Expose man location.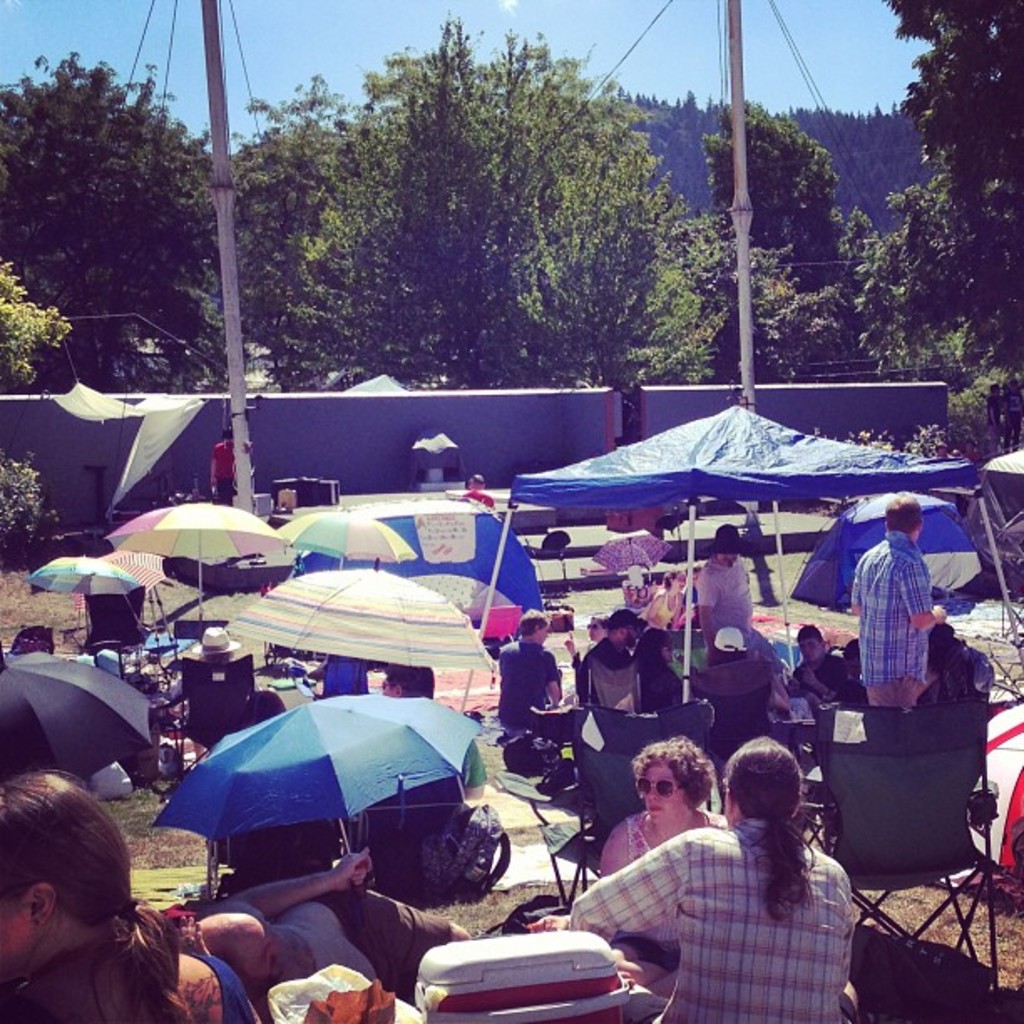
Exposed at 487,606,564,748.
